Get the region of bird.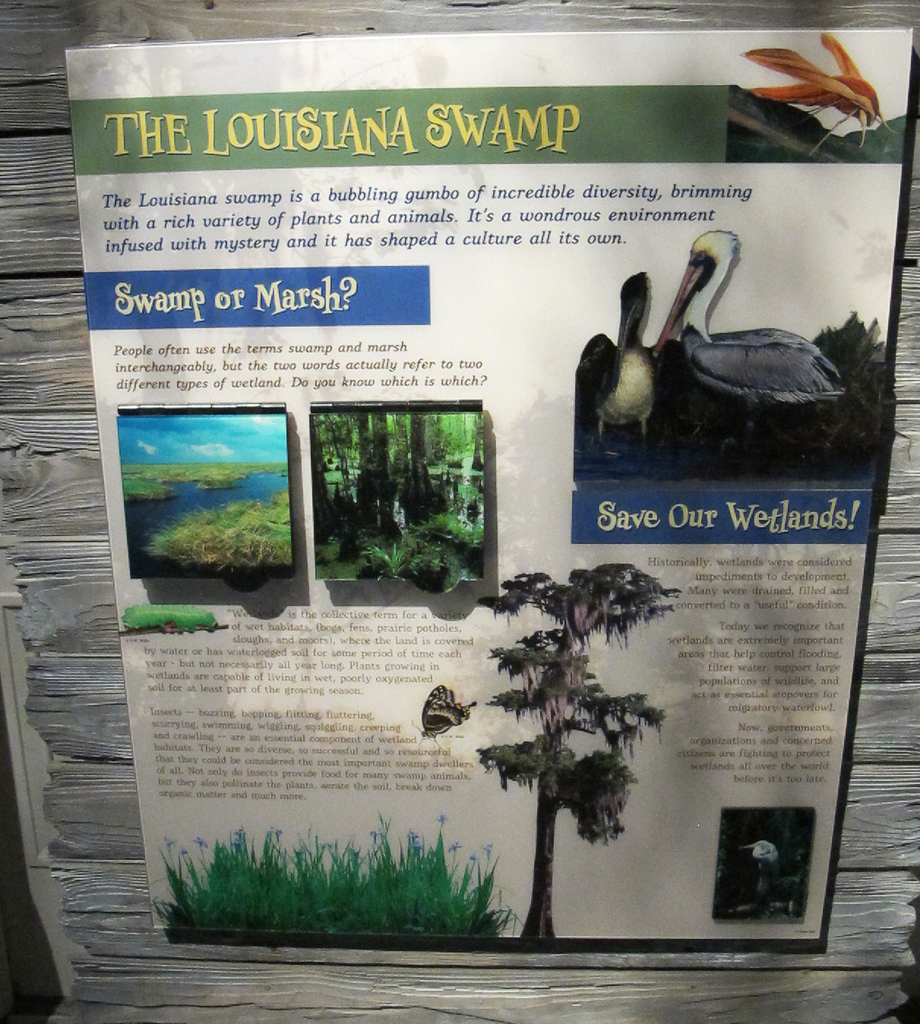
{"x1": 650, "y1": 227, "x2": 843, "y2": 406}.
